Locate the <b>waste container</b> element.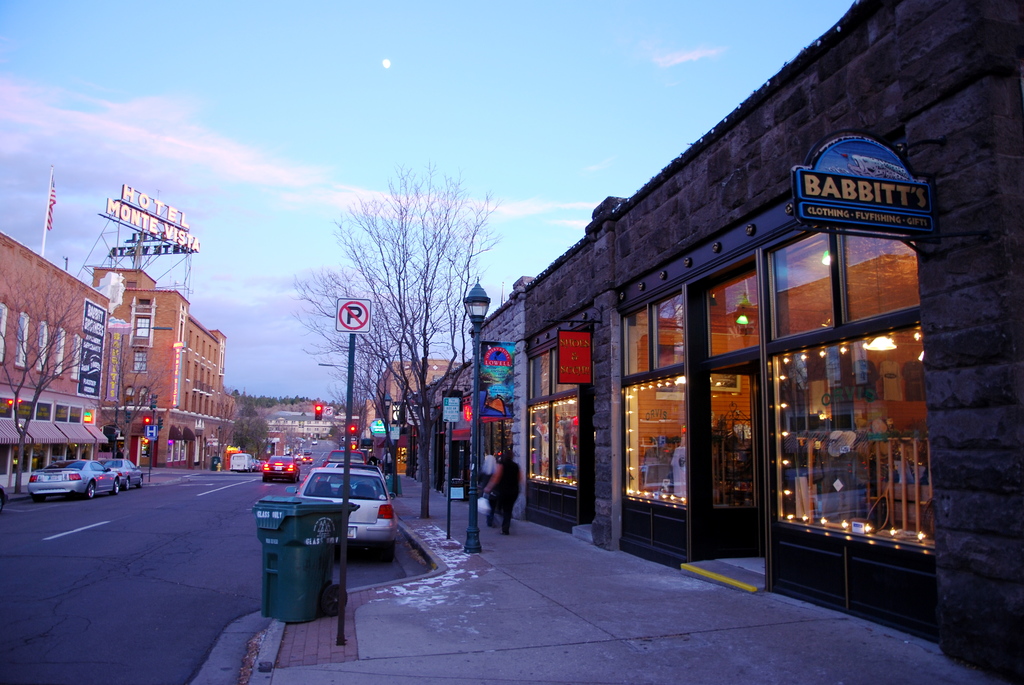
Element bbox: (250,494,348,643).
